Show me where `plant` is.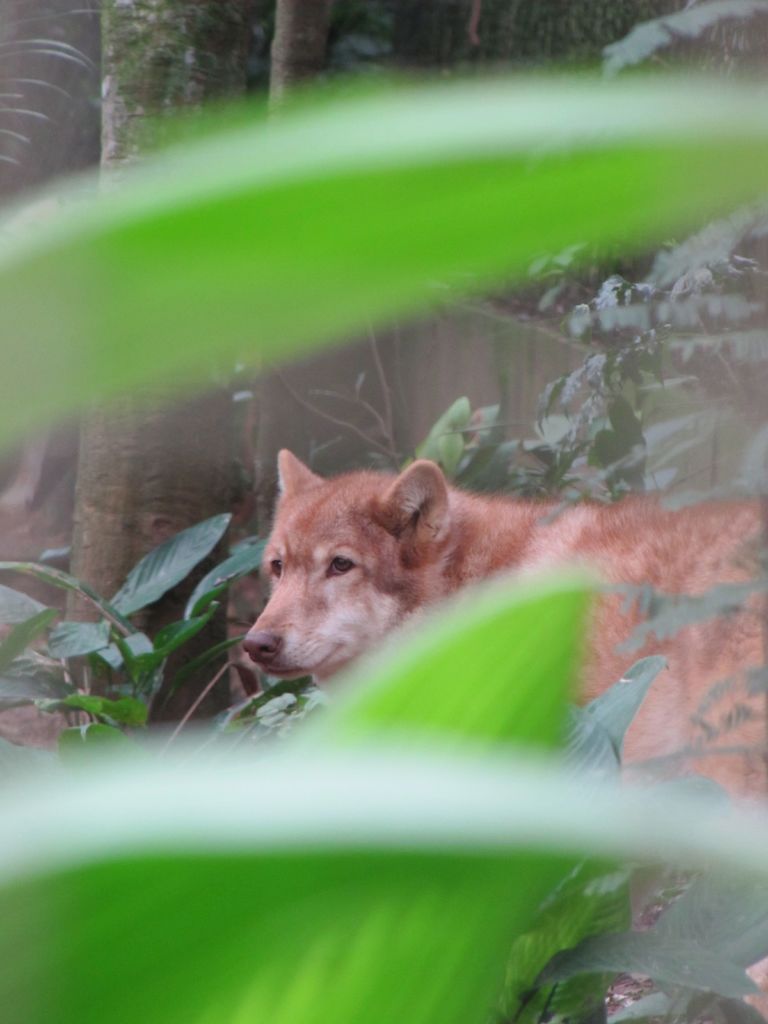
`plant` is at [0,78,767,1023].
